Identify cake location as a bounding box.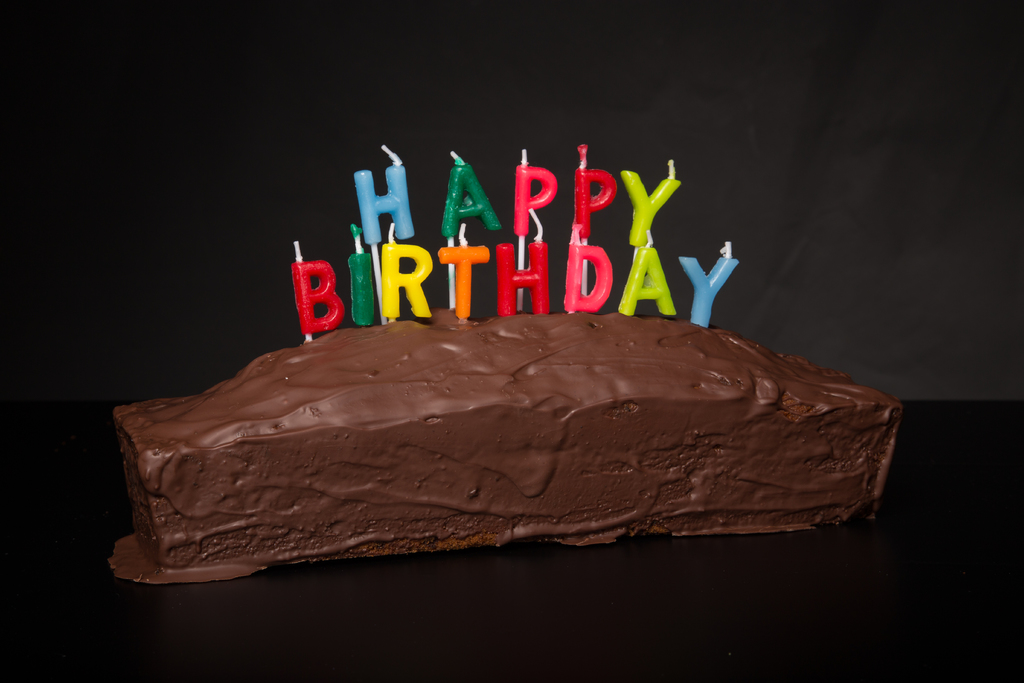
{"left": 102, "top": 304, "right": 908, "bottom": 589}.
